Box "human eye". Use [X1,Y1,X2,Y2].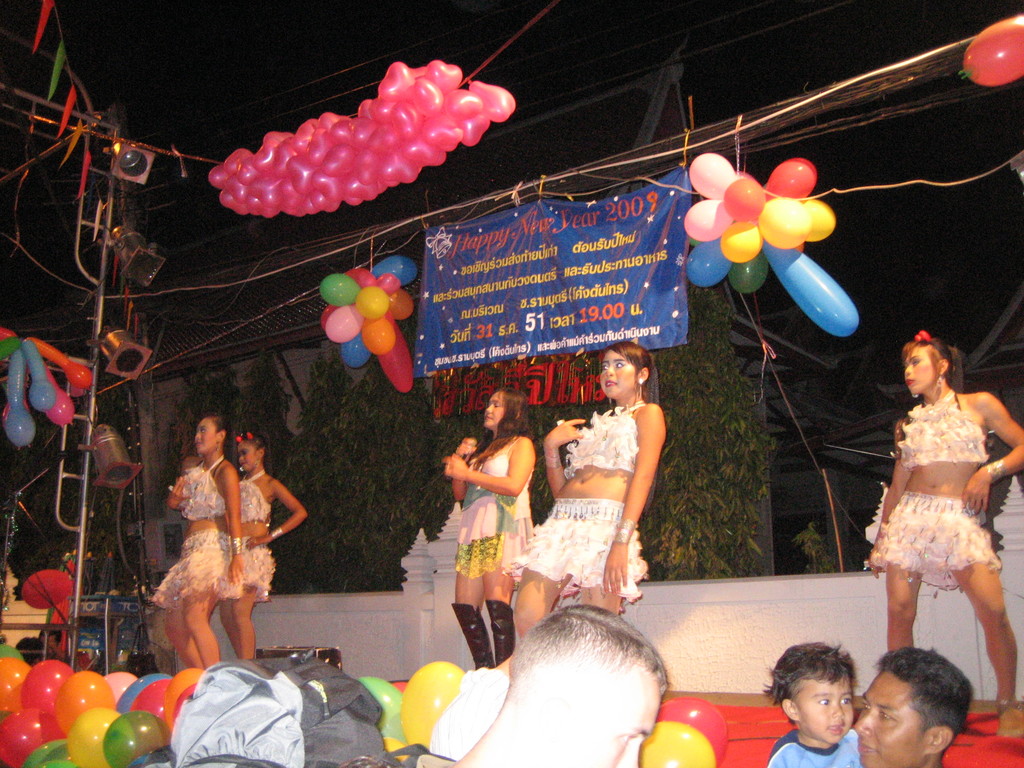
[883,714,894,725].
